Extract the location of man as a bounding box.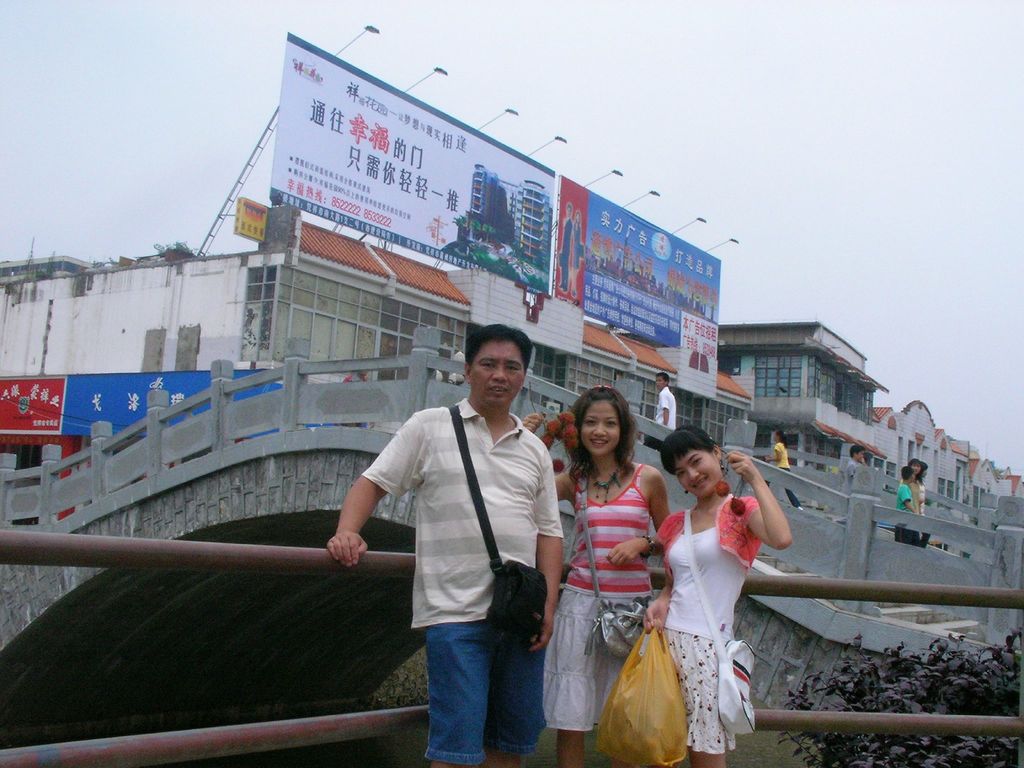
(left=454, top=348, right=468, bottom=383).
